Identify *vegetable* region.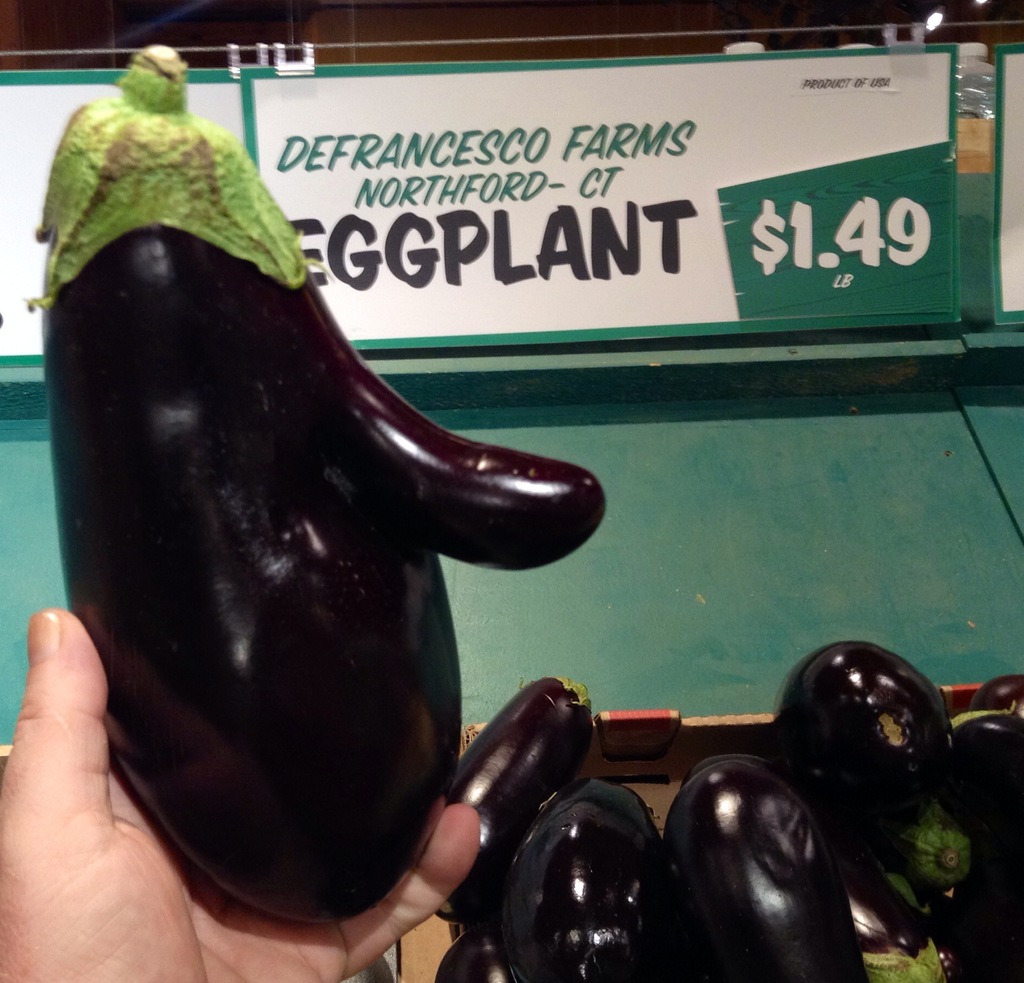
Region: <region>34, 41, 604, 929</region>.
